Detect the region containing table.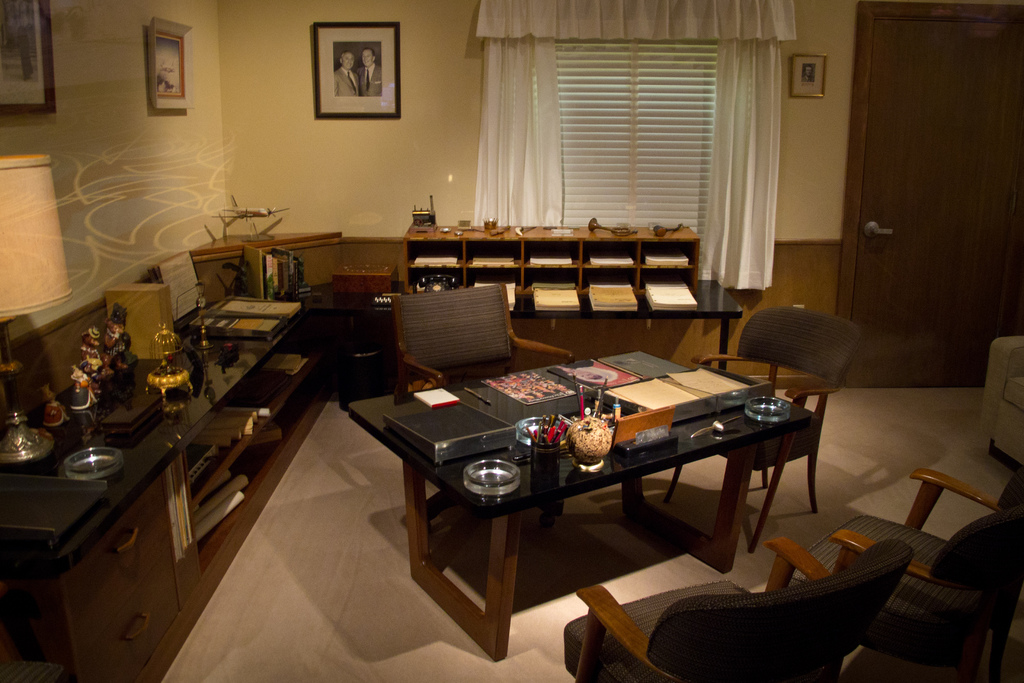
bbox=(341, 349, 808, 661).
